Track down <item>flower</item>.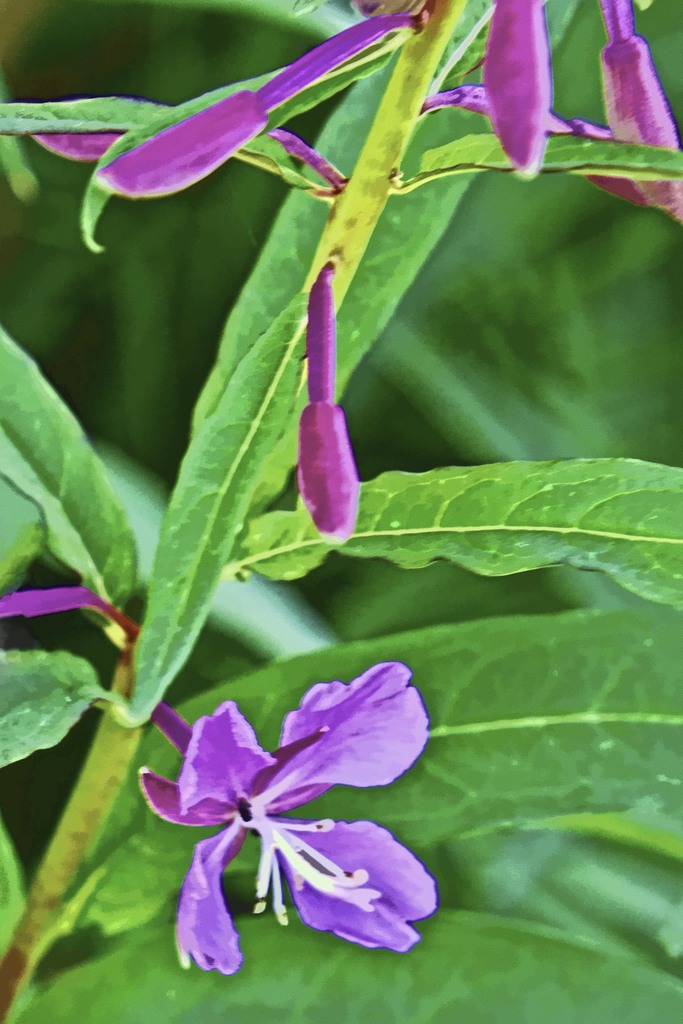
Tracked to crop(593, 0, 682, 228).
